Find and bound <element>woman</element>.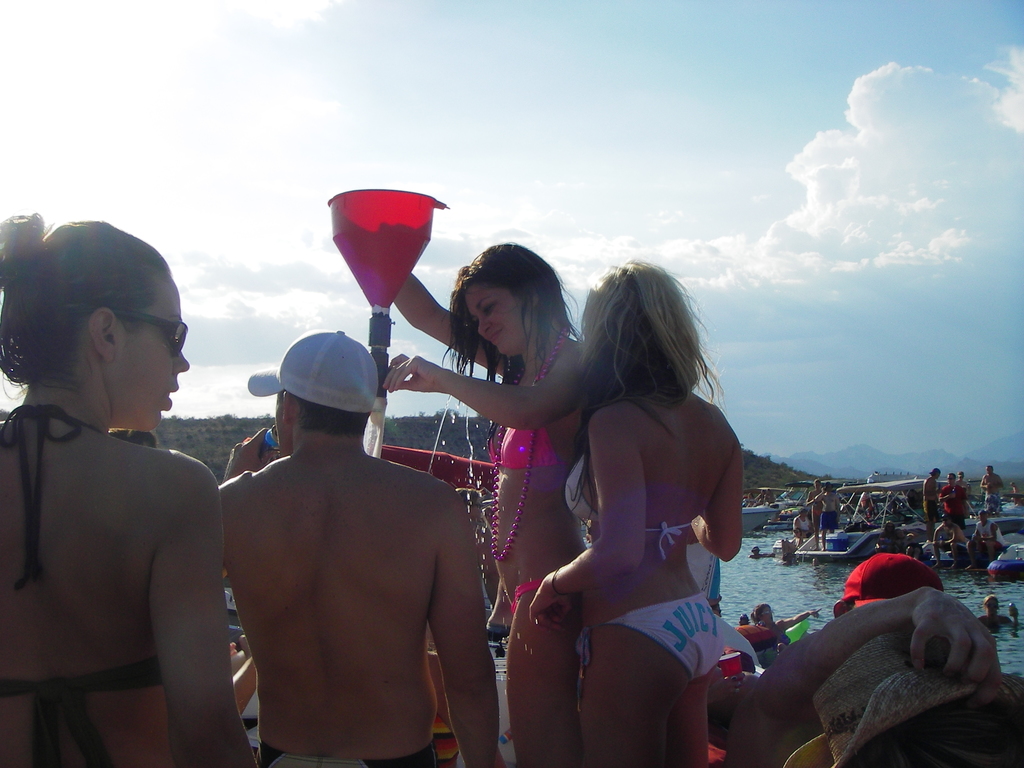
Bound: (left=0, top=202, right=263, bottom=767).
